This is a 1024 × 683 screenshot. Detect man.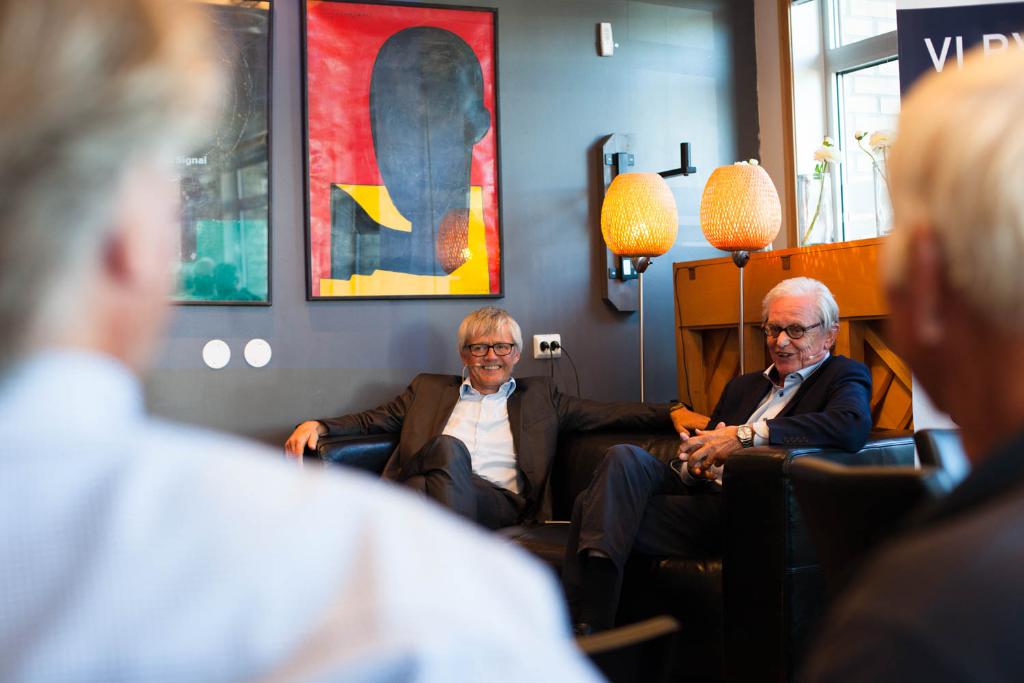
box(284, 308, 719, 533).
